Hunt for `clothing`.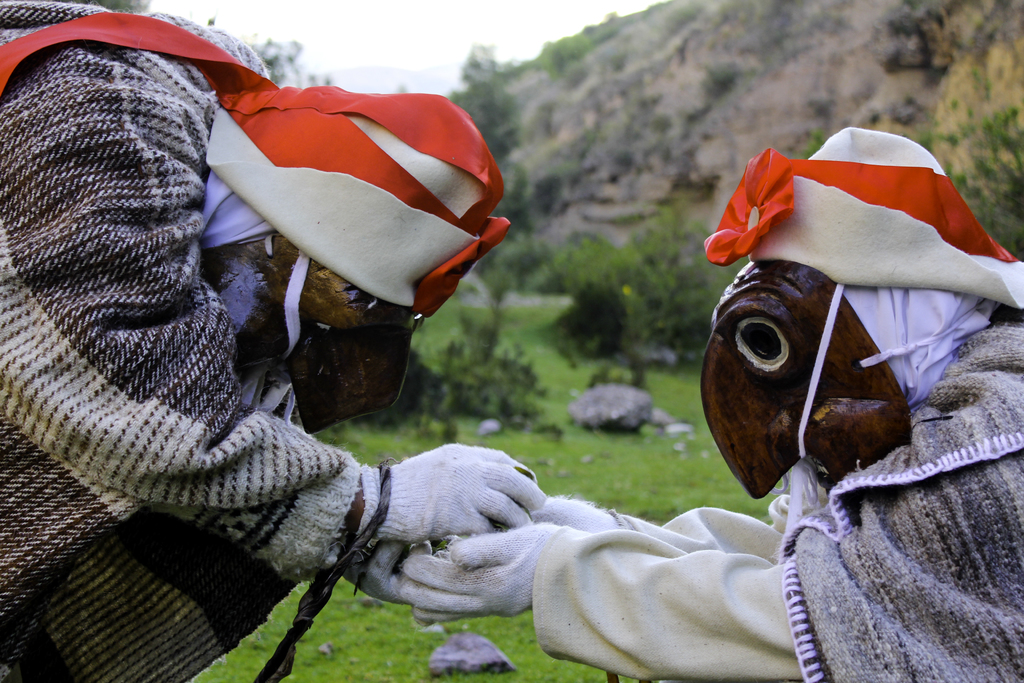
Hunted down at {"left": 531, "top": 313, "right": 1023, "bottom": 682}.
